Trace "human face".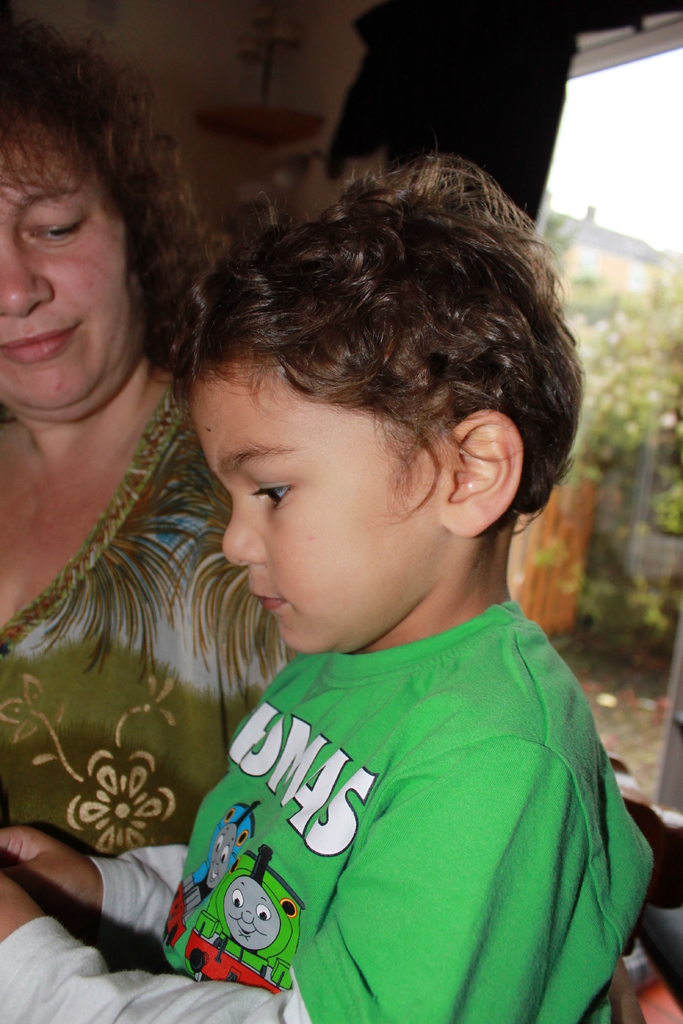
Traced to box(0, 124, 133, 424).
